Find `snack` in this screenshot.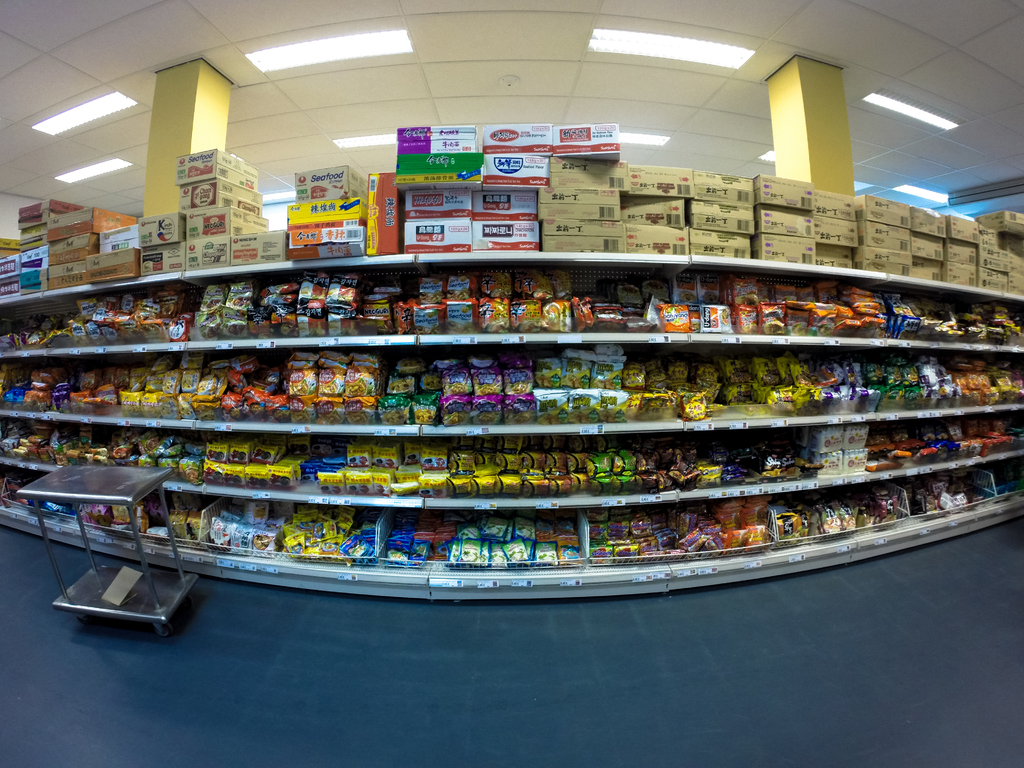
The bounding box for `snack` is left=326, top=300, right=358, bottom=337.
